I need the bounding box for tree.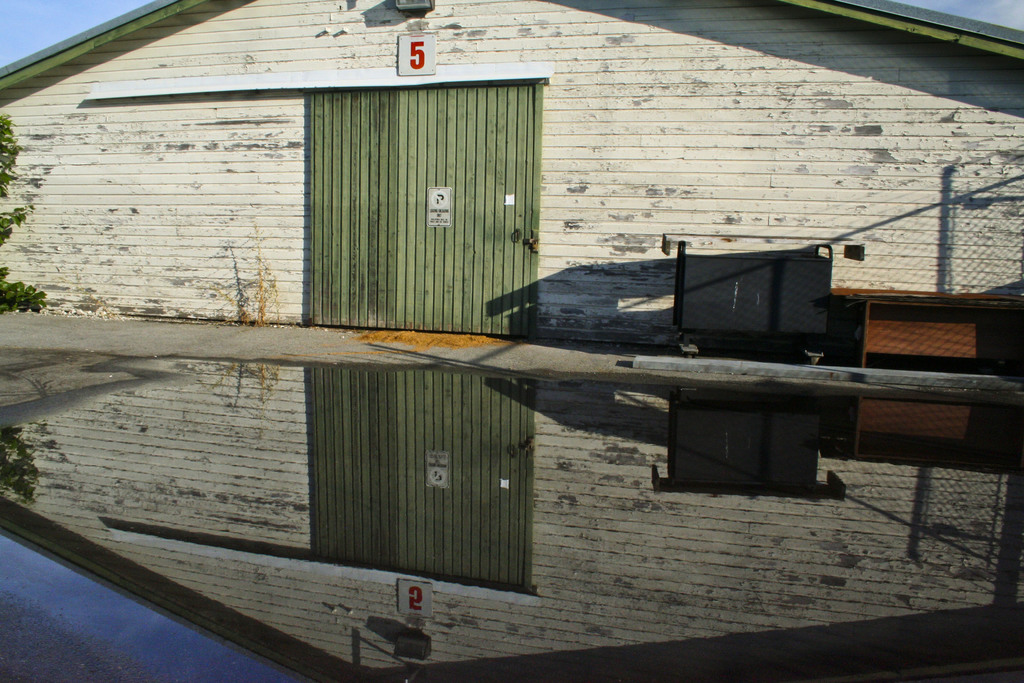
Here it is: <box>0,106,49,312</box>.
